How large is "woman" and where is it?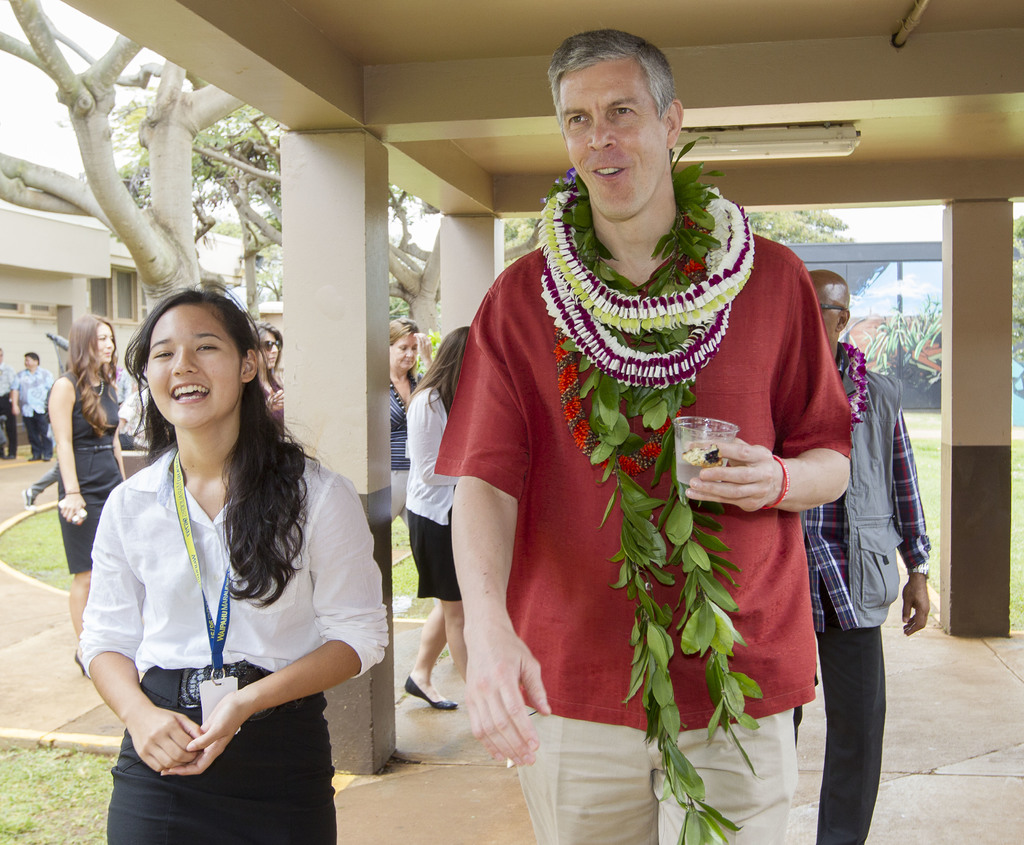
Bounding box: <region>50, 312, 131, 682</region>.
